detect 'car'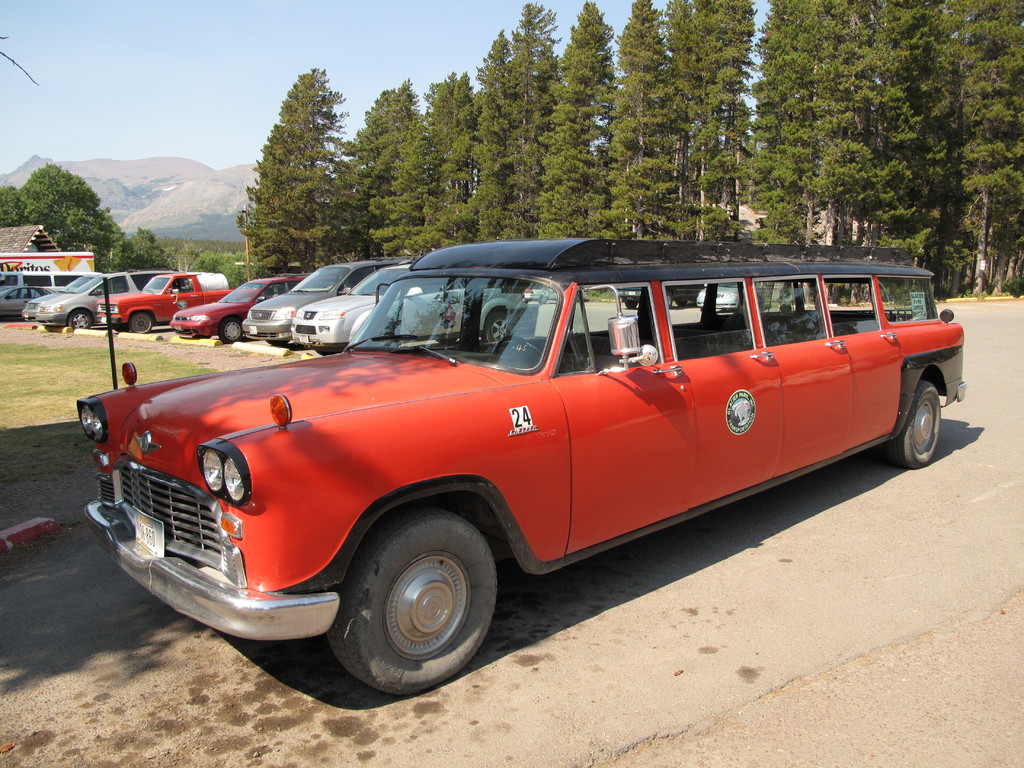
[left=0, top=280, right=50, bottom=318]
